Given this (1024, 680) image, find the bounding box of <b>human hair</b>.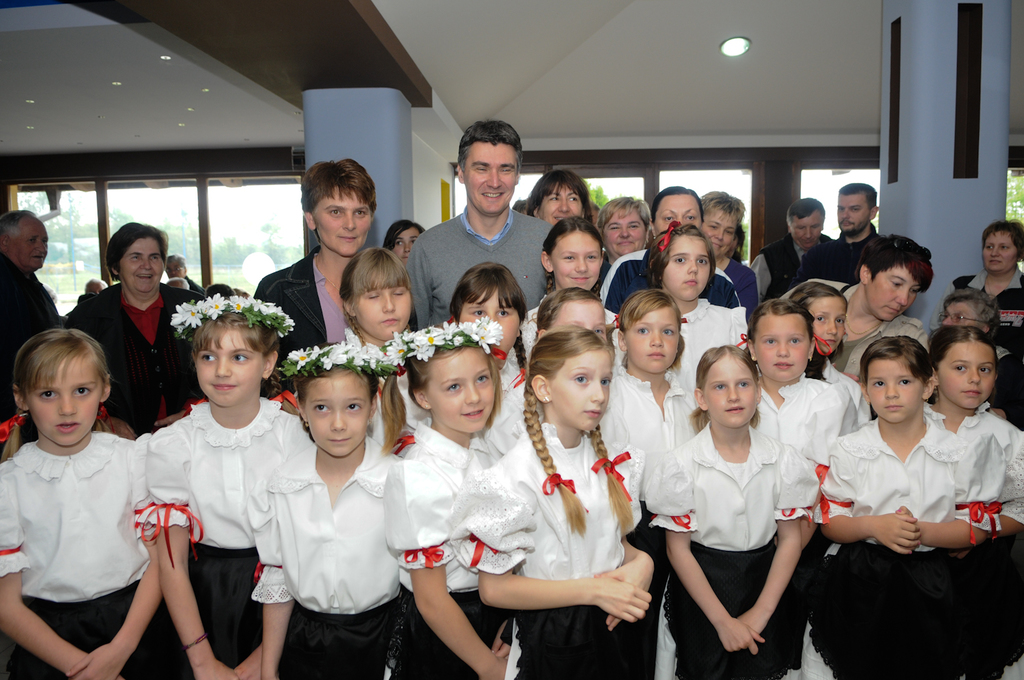
[857, 336, 933, 411].
